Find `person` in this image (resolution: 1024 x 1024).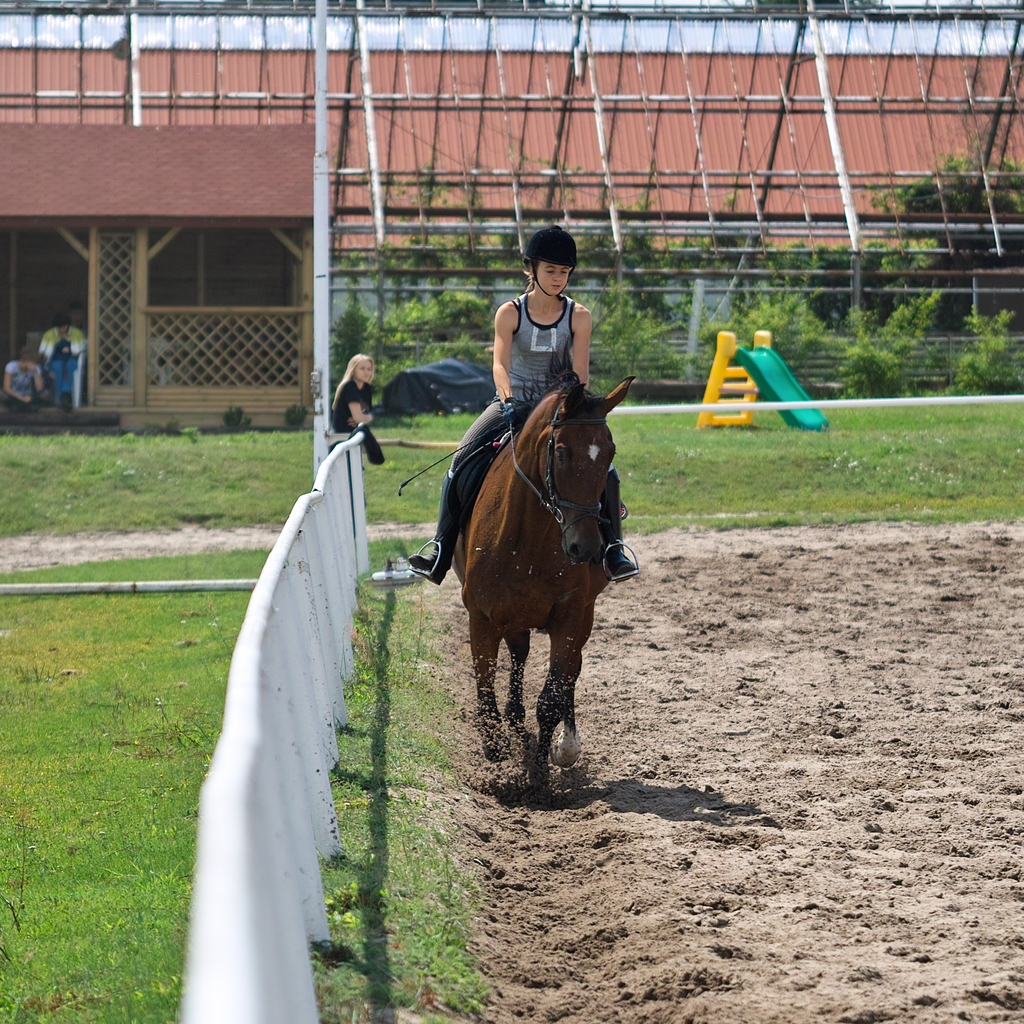
l=323, t=349, r=392, b=468.
